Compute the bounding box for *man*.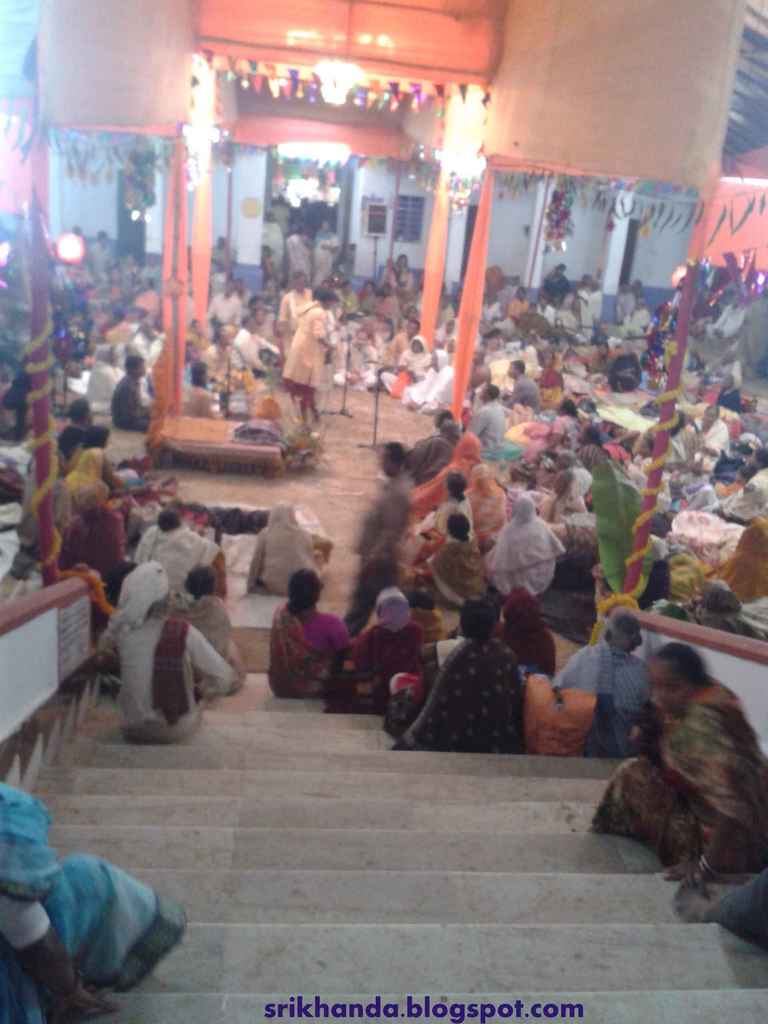
105 562 233 744.
